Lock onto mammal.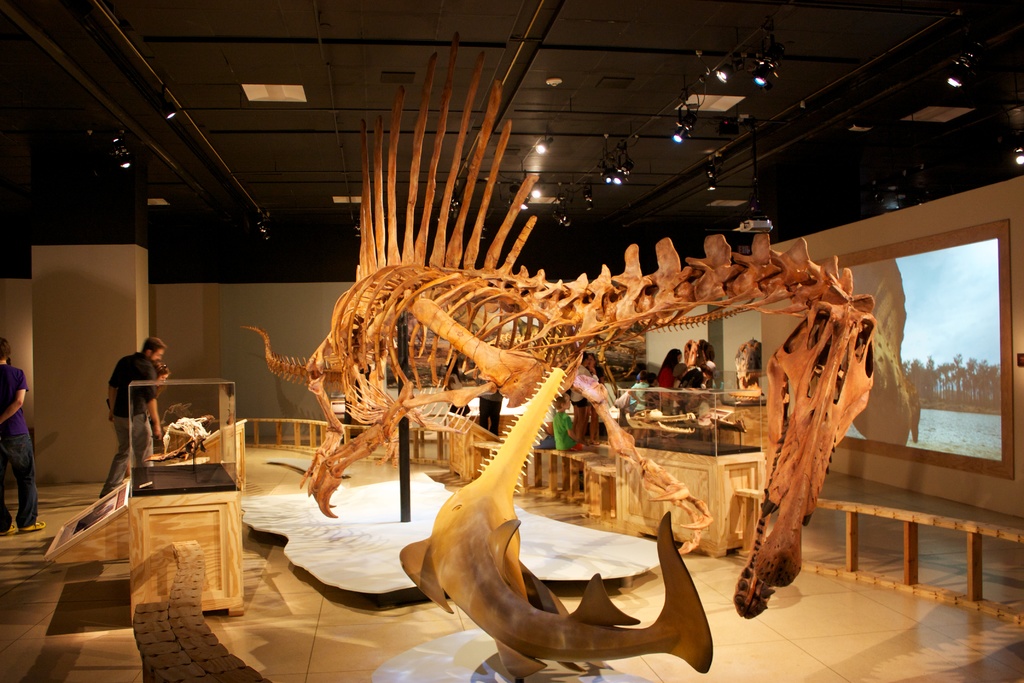
Locked: x1=476, y1=377, x2=506, y2=434.
